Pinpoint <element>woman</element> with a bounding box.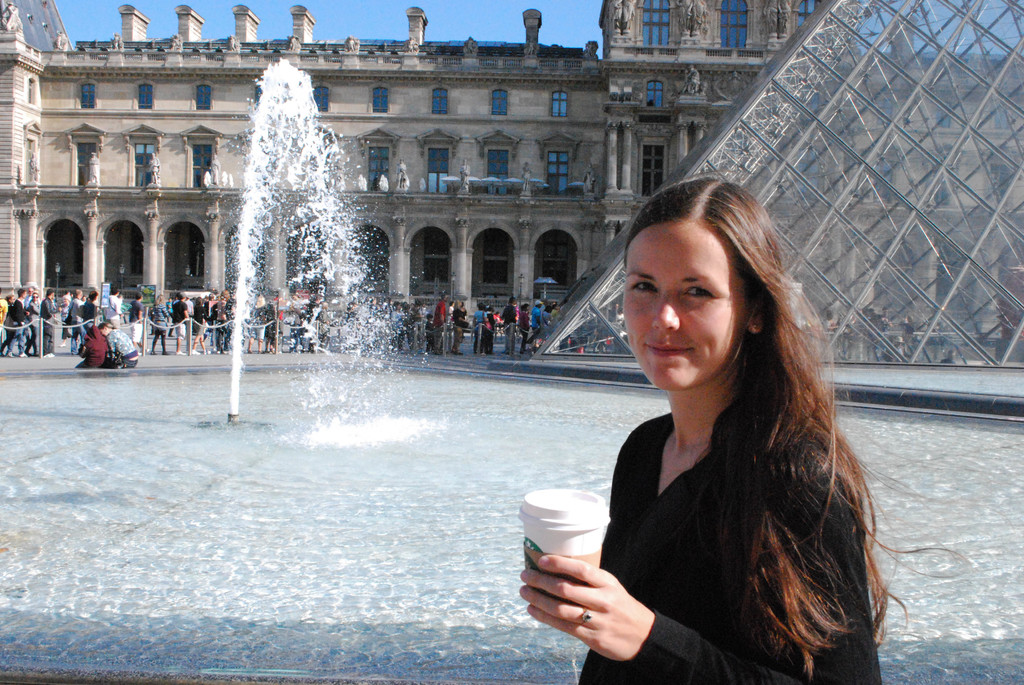
l=99, t=320, r=139, b=365.
